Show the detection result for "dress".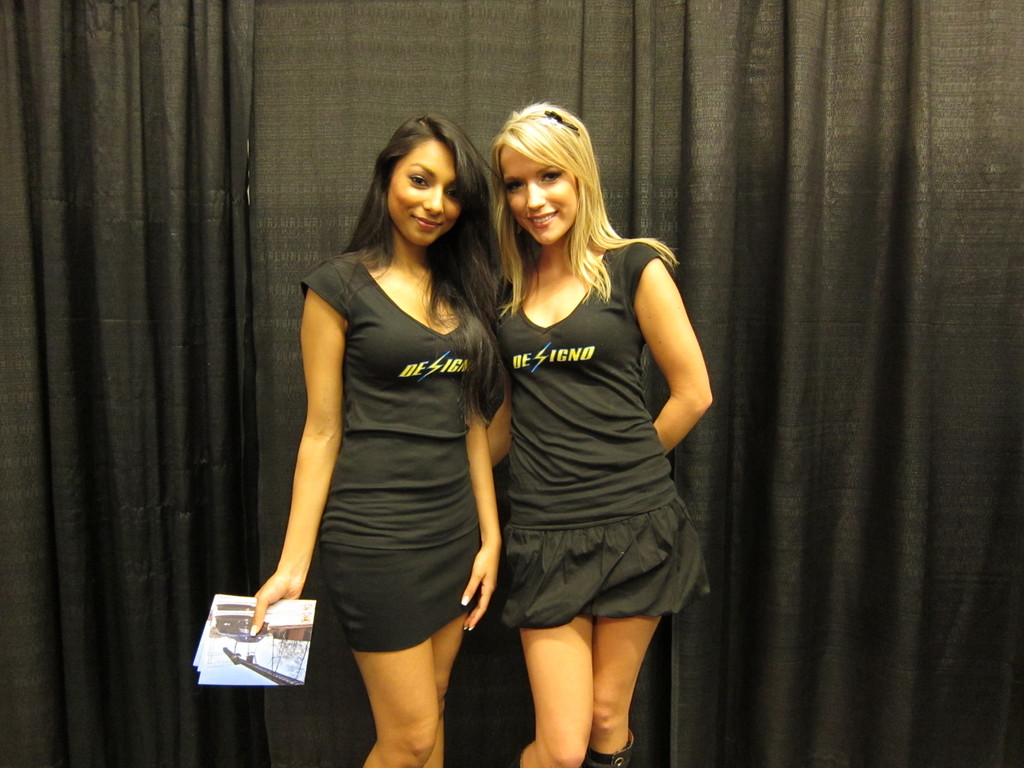
pyautogui.locateOnScreen(271, 232, 491, 656).
